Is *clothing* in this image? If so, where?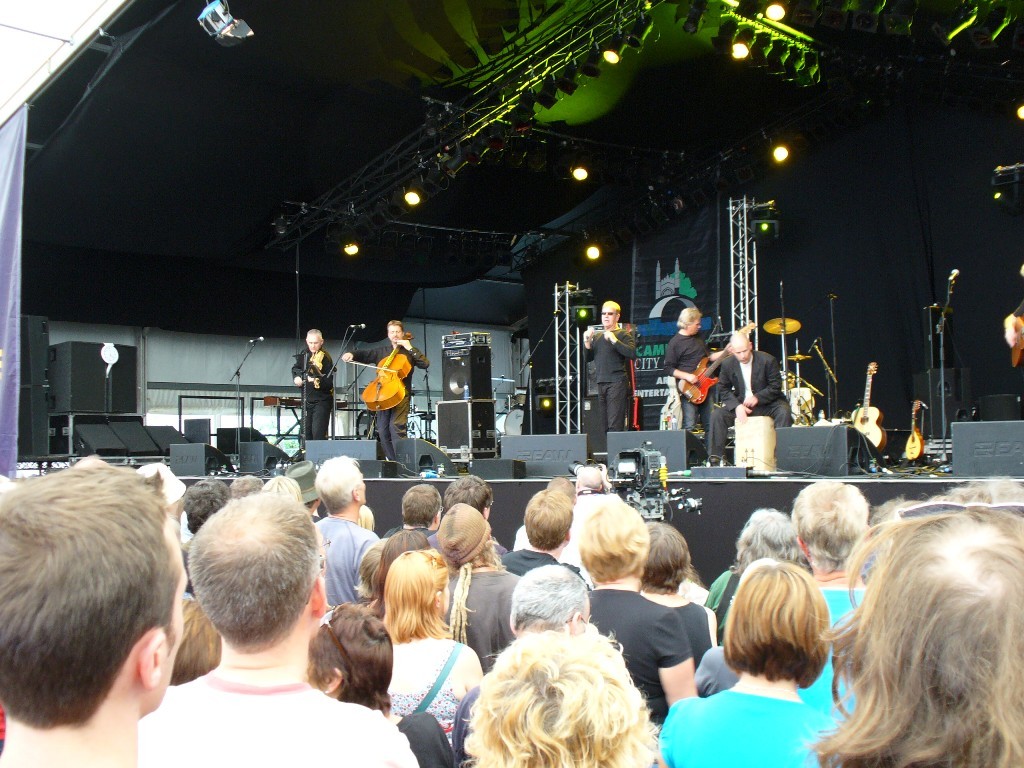
Yes, at Rect(574, 317, 635, 438).
